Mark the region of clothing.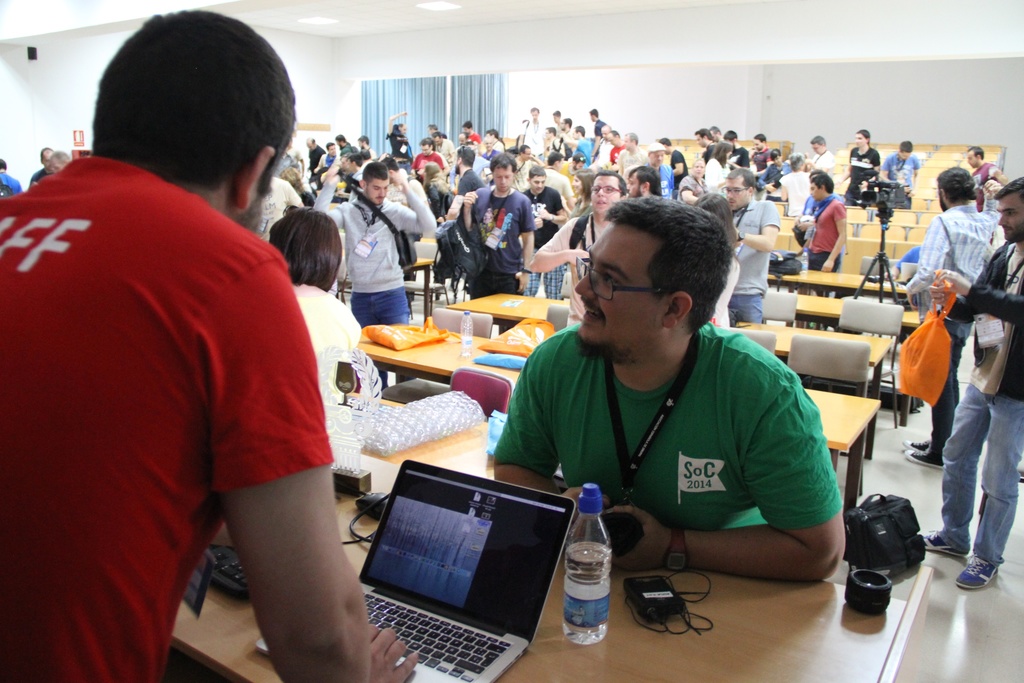
Region: left=676, top=172, right=707, bottom=197.
